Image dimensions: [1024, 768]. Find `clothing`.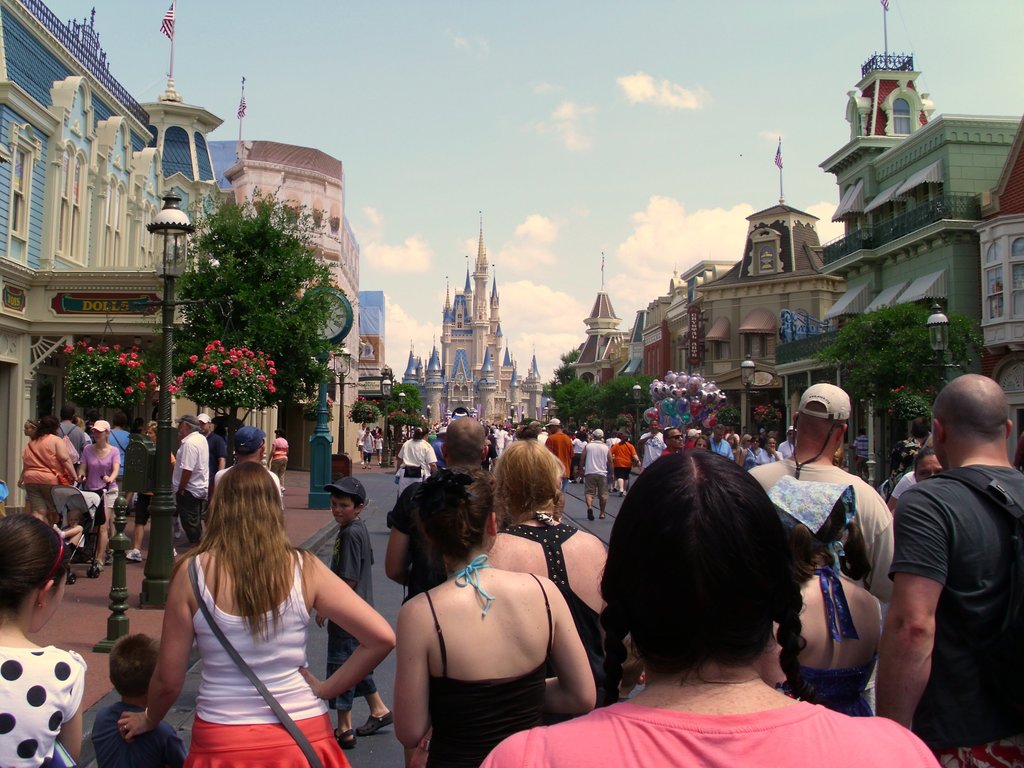
[184, 716, 354, 767].
